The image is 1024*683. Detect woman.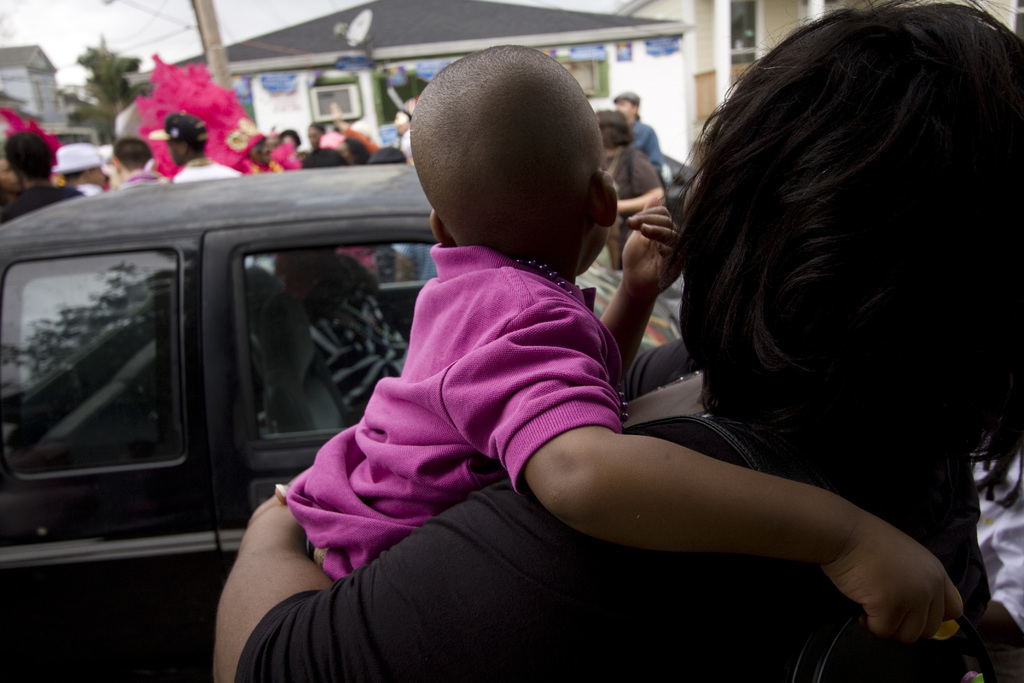
Detection: {"x1": 209, "y1": 0, "x2": 1023, "y2": 682}.
